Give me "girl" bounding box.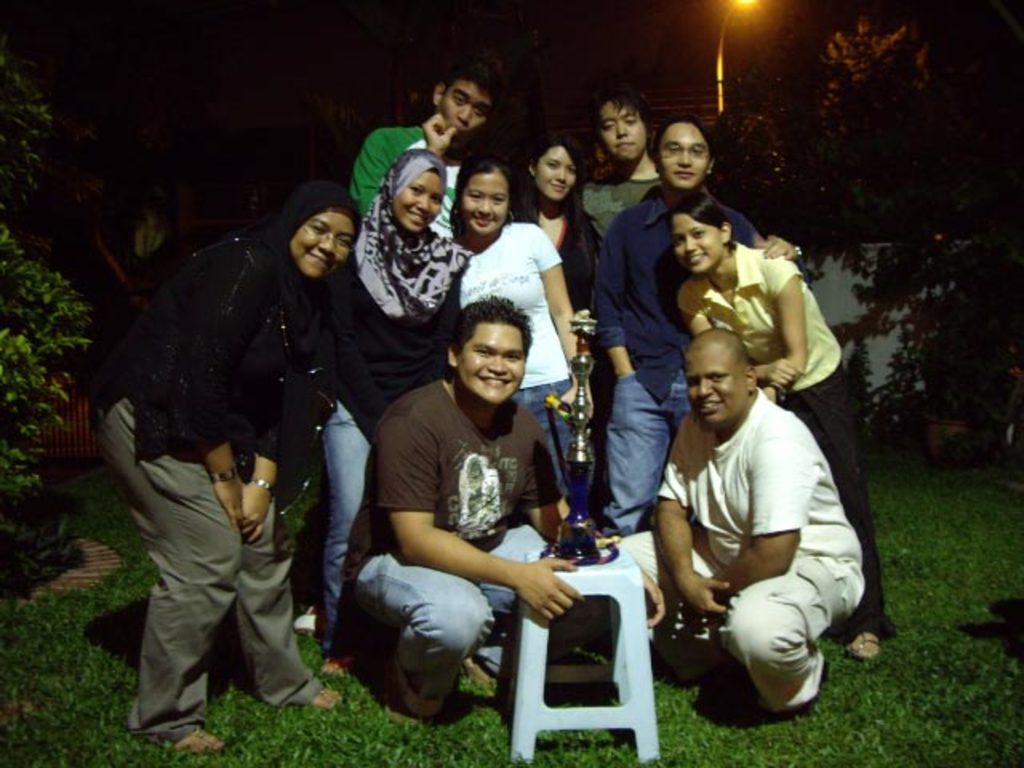
bbox(517, 149, 626, 470).
